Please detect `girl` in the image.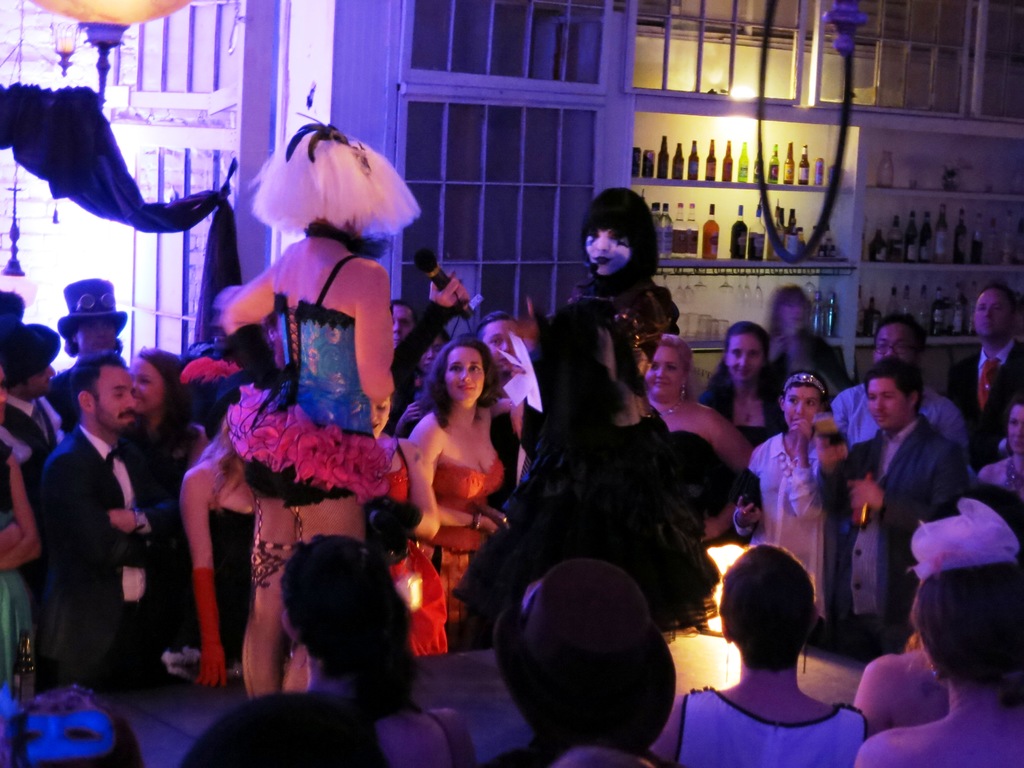
(689, 308, 780, 458).
